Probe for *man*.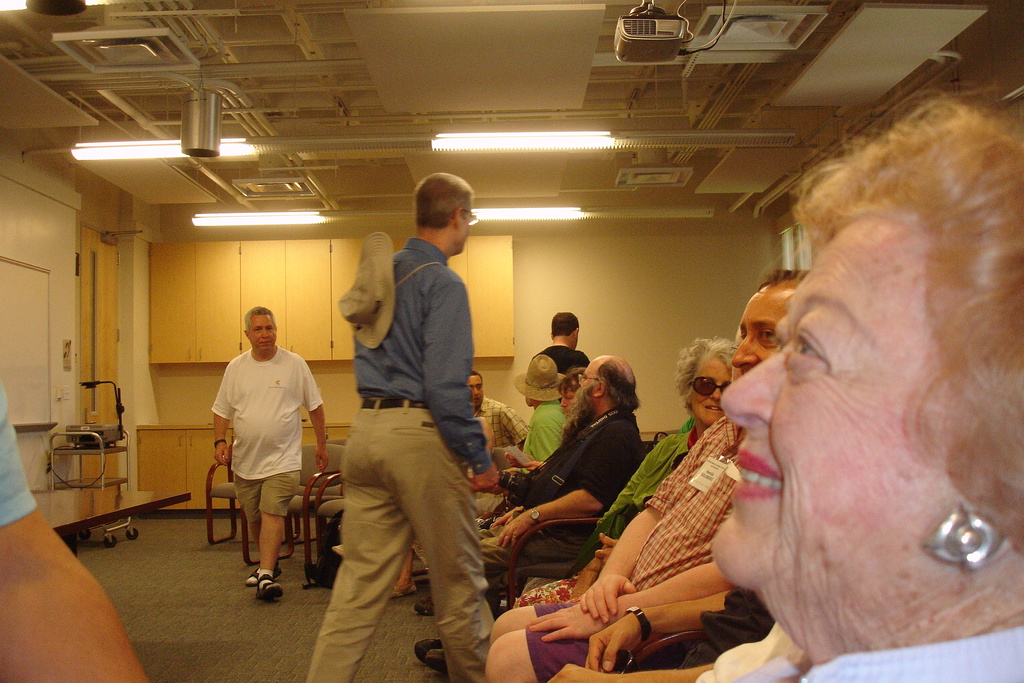
Probe result: Rect(469, 370, 531, 449).
